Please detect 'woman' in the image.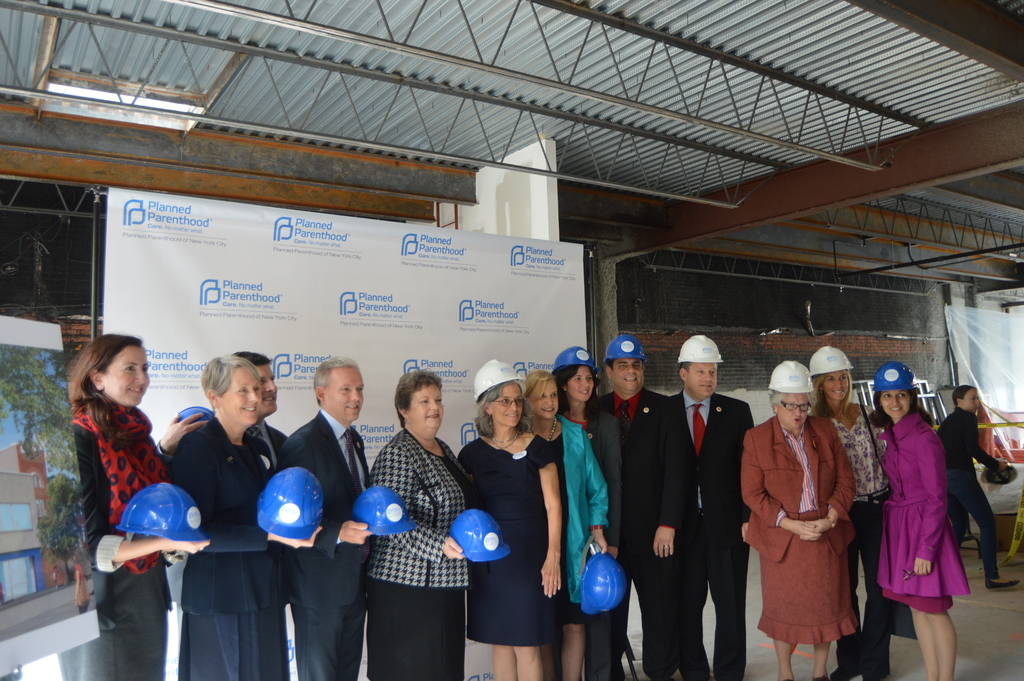
52, 332, 208, 680.
